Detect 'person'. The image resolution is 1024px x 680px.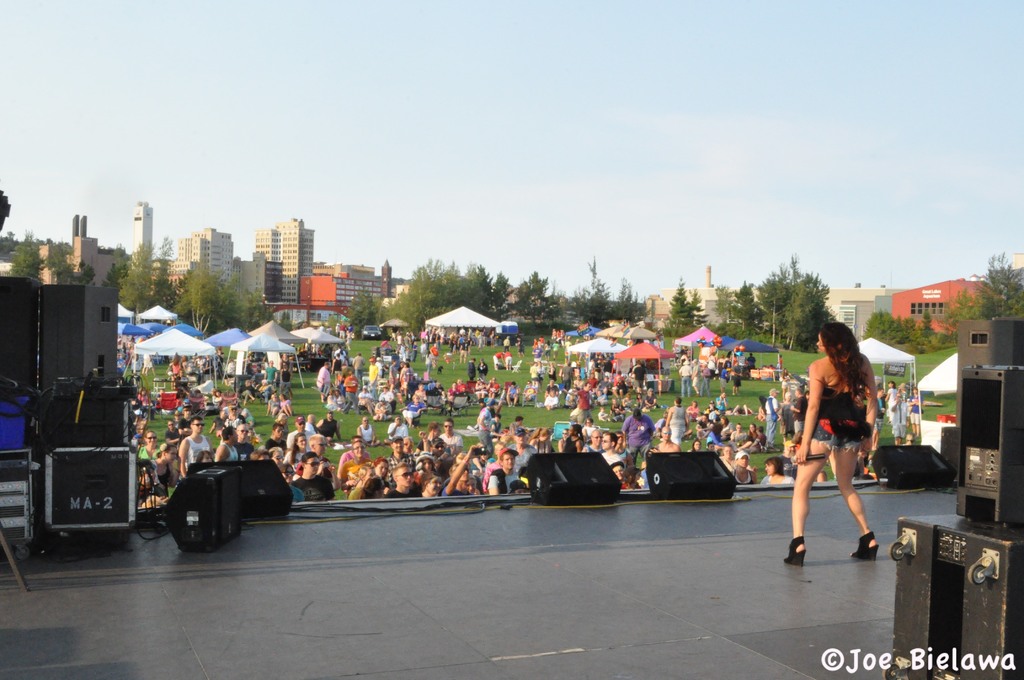
box=[447, 382, 459, 406].
